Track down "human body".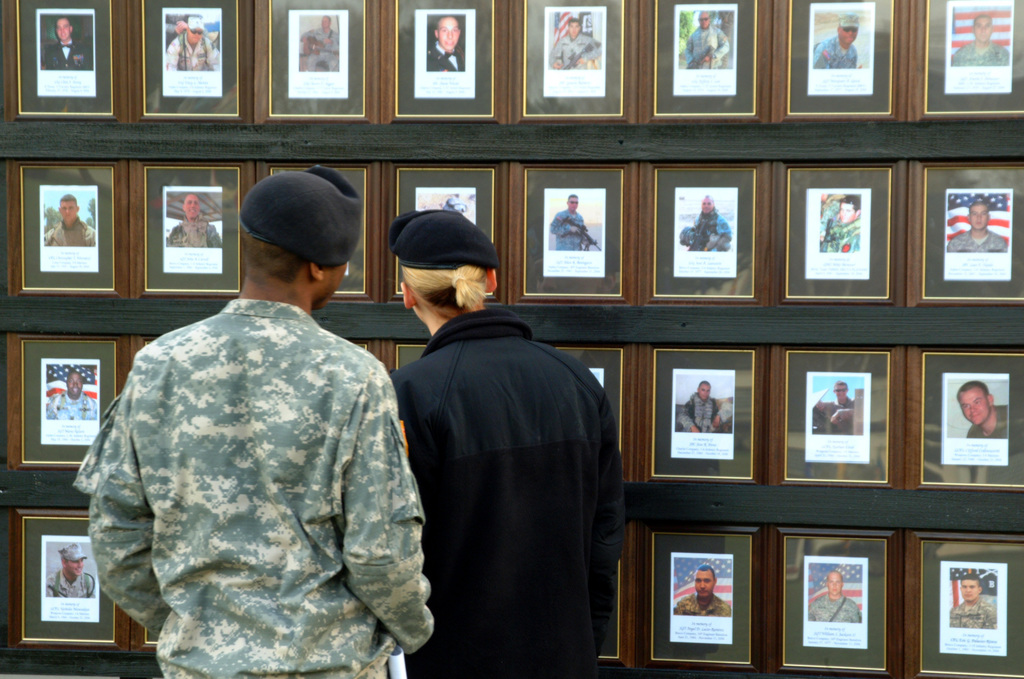
Tracked to region(814, 400, 853, 433).
